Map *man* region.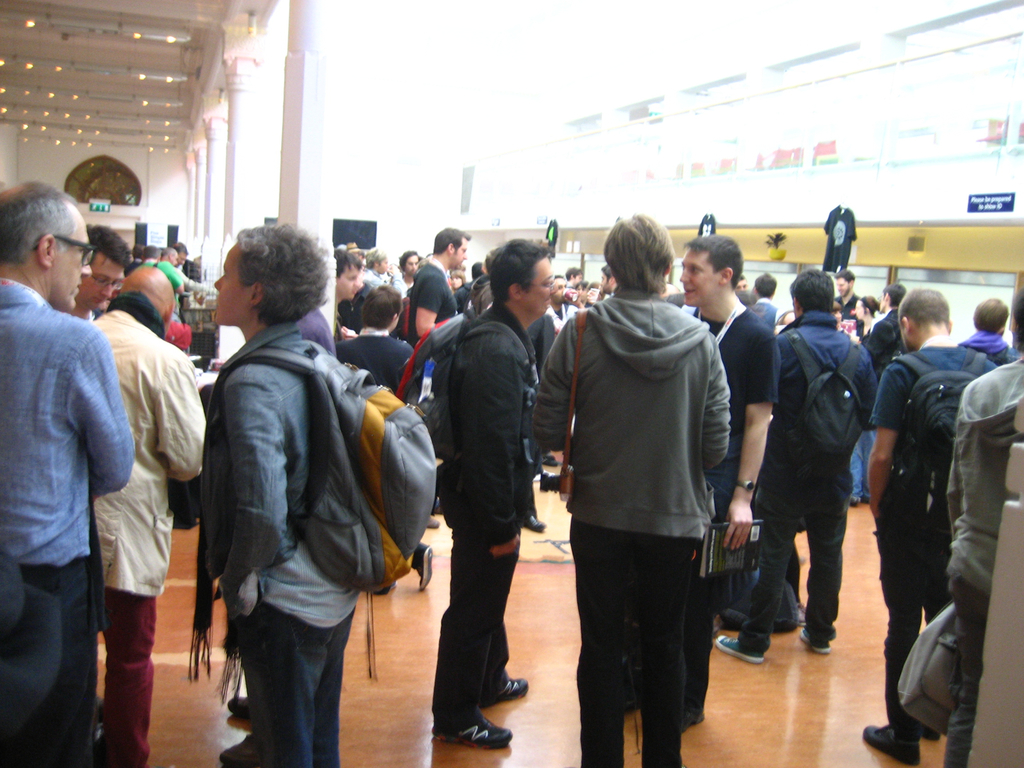
Mapped to <region>164, 237, 210, 292</region>.
